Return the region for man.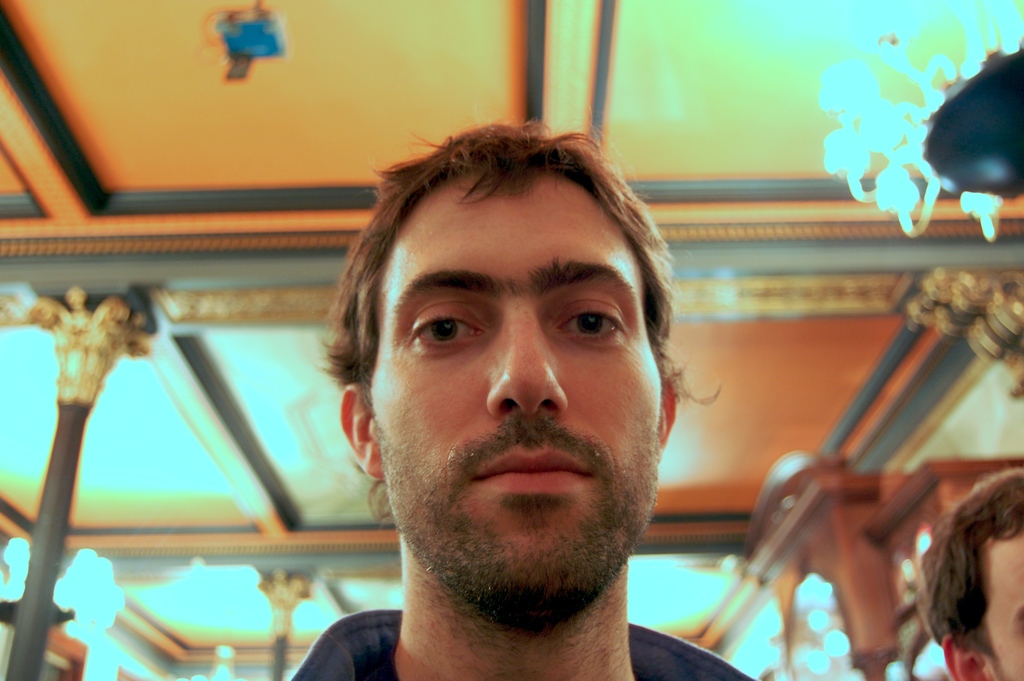
bbox=(228, 104, 808, 680).
